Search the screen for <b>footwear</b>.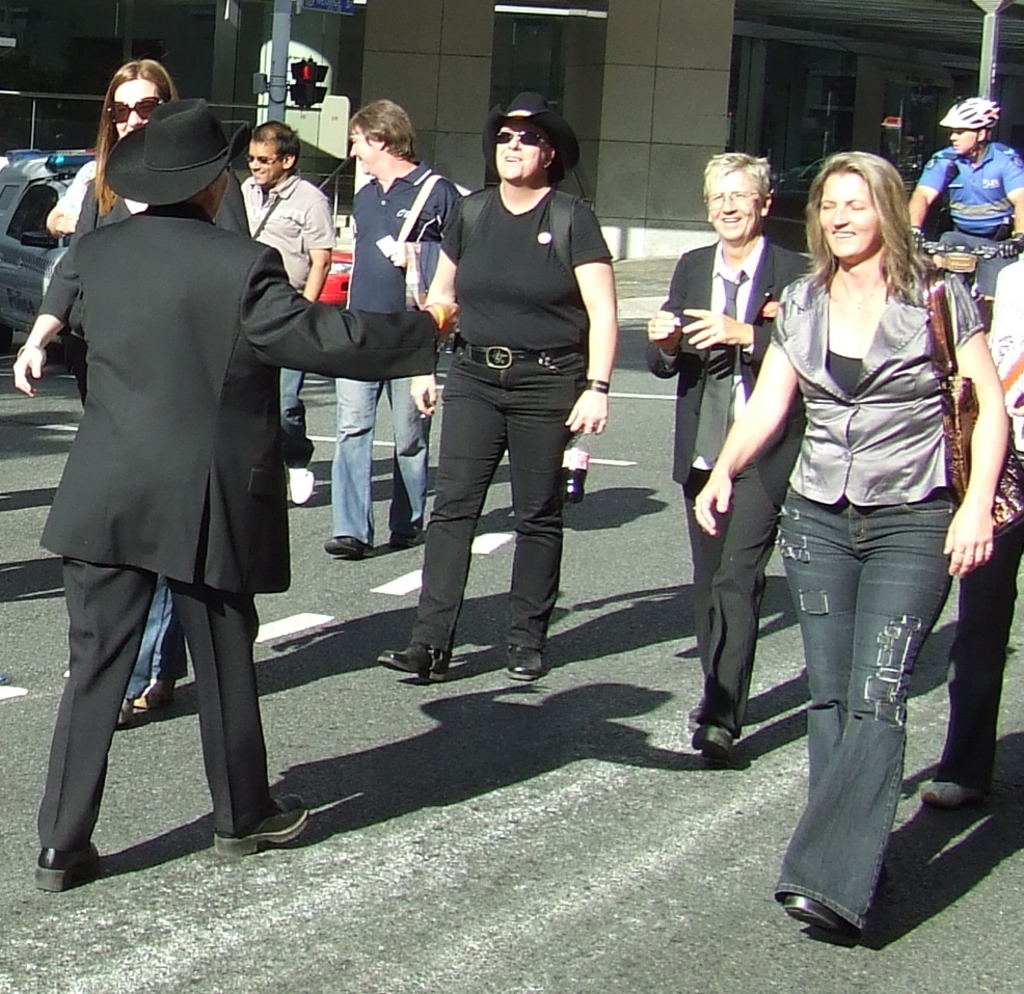
Found at BBox(33, 841, 111, 891).
